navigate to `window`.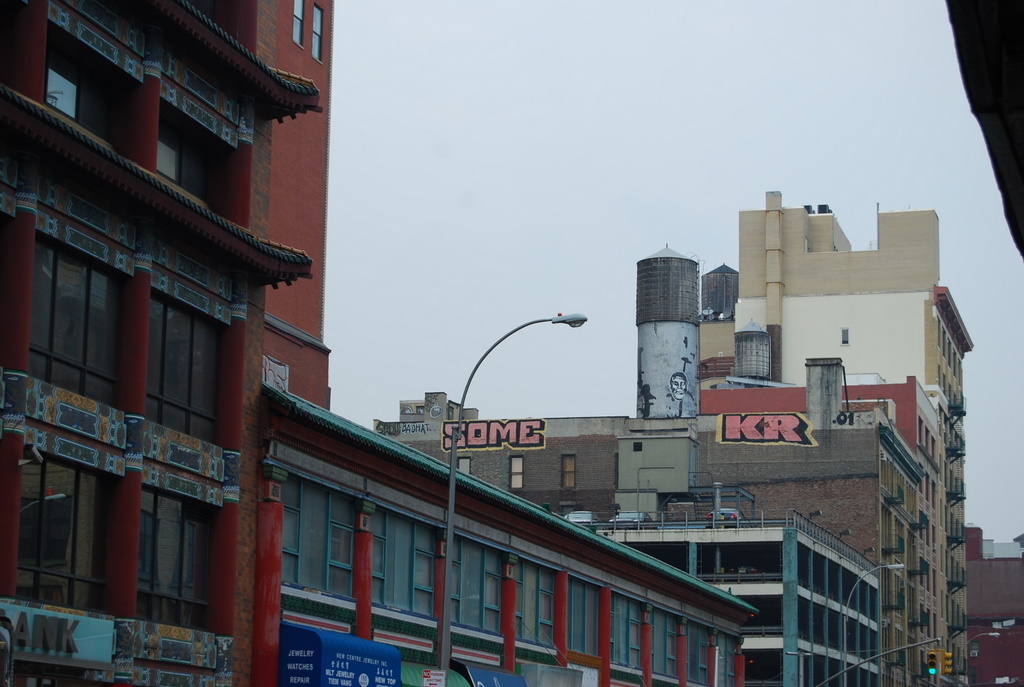
Navigation target: bbox=[557, 449, 573, 495].
